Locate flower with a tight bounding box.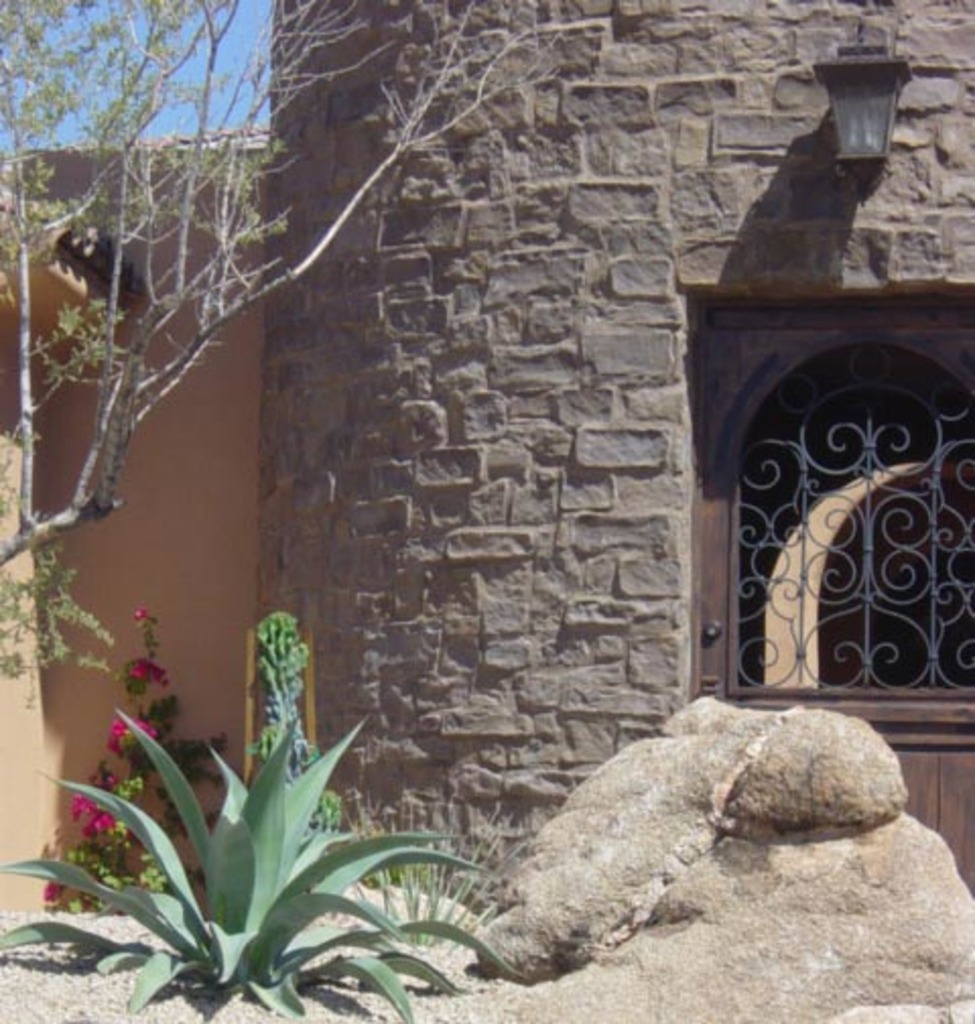
l=102, t=719, r=122, b=754.
